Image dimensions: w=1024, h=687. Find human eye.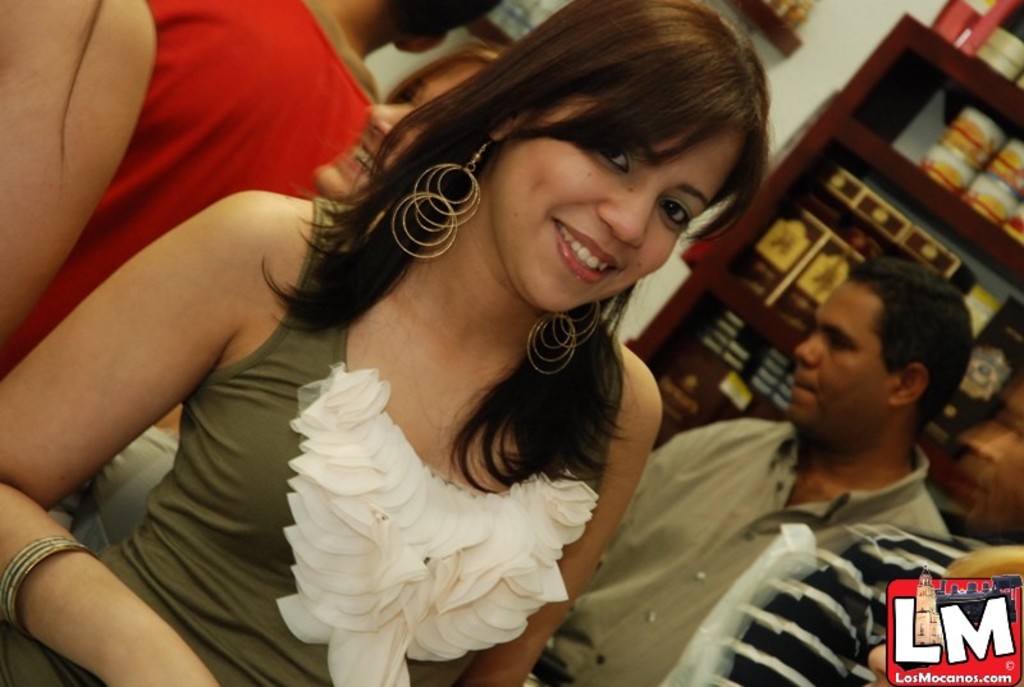
603/150/632/171.
